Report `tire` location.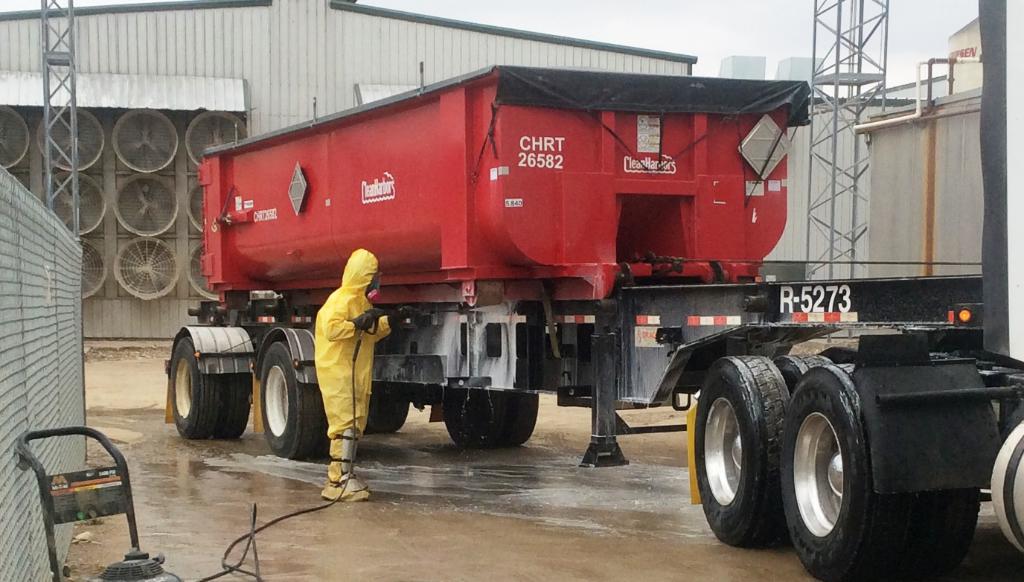
Report: <region>794, 356, 895, 578</region>.
